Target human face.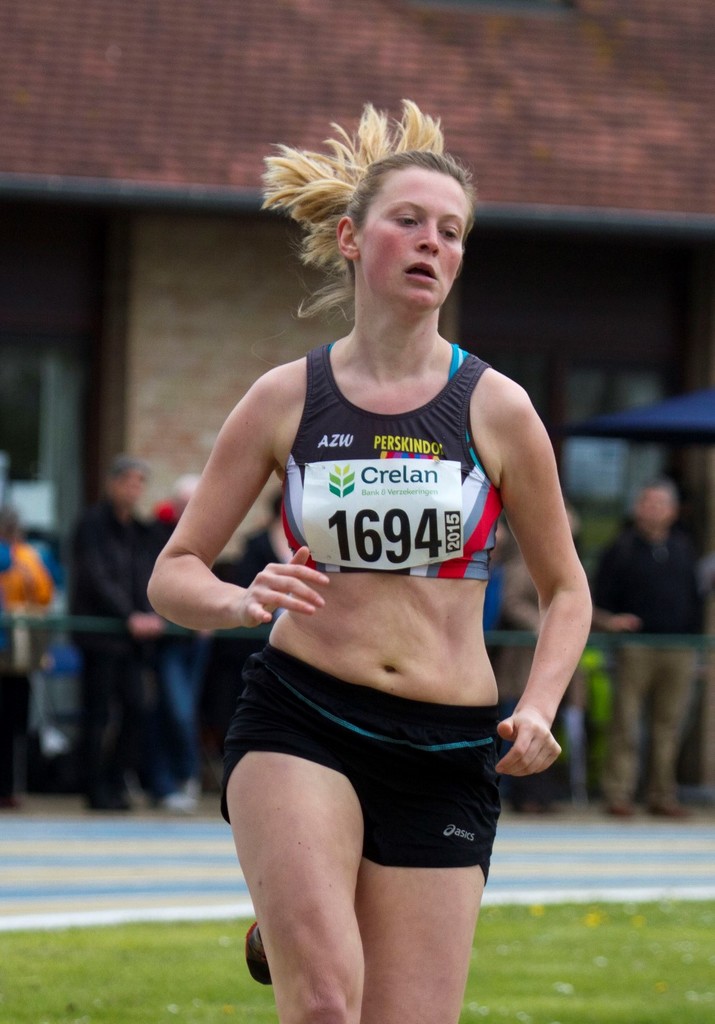
Target region: 353, 163, 473, 303.
